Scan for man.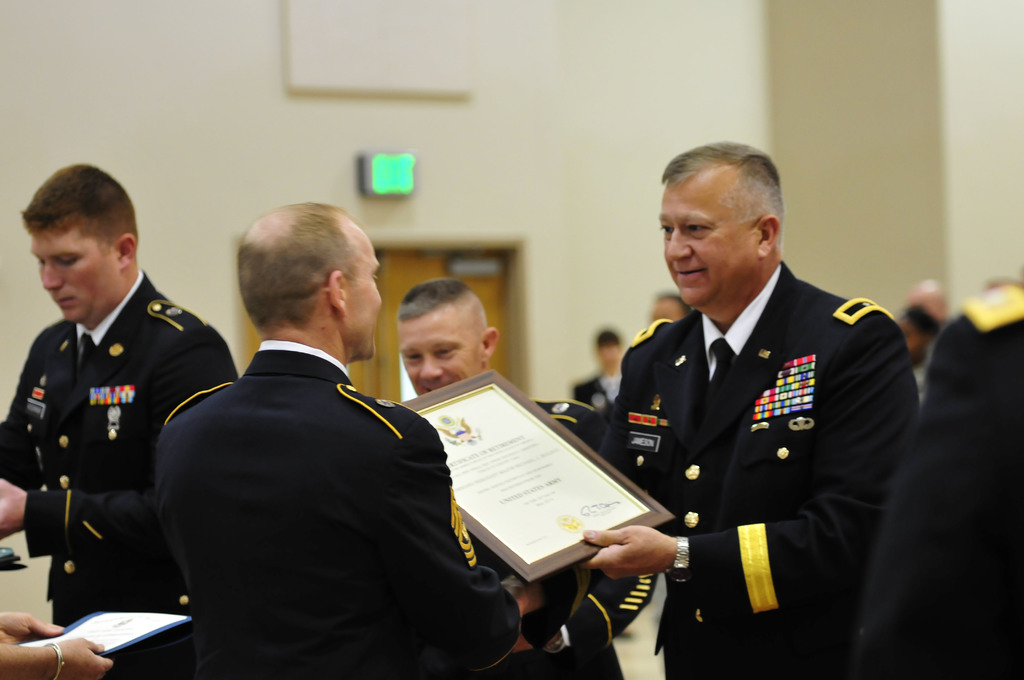
Scan result: <region>0, 162, 236, 679</region>.
